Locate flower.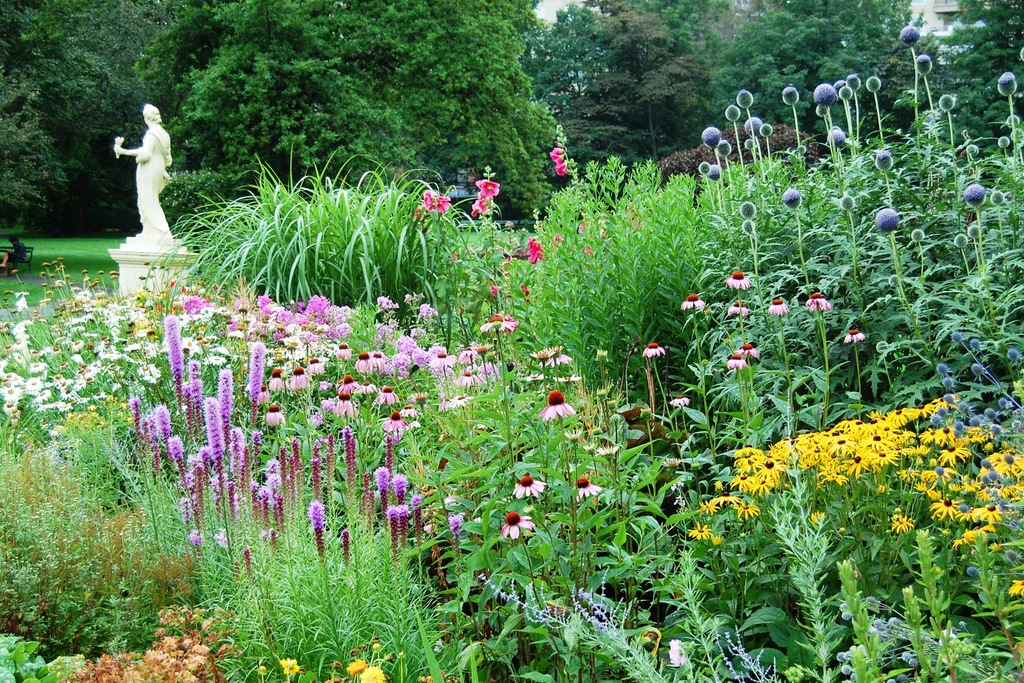
Bounding box: select_region(780, 85, 799, 107).
